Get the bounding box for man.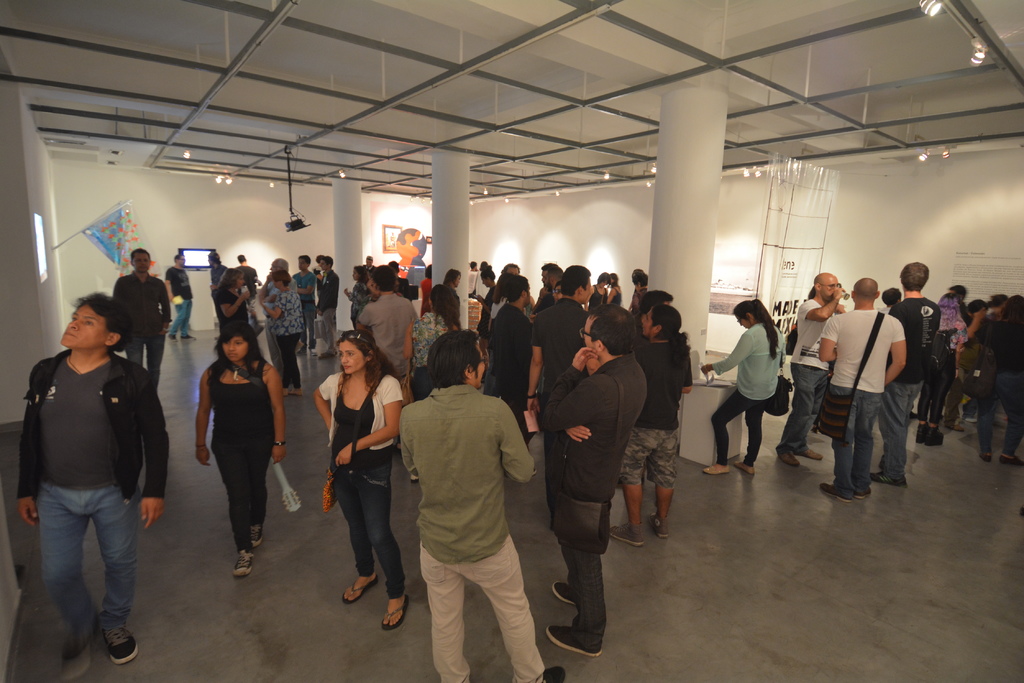
[left=113, top=248, right=172, bottom=384].
